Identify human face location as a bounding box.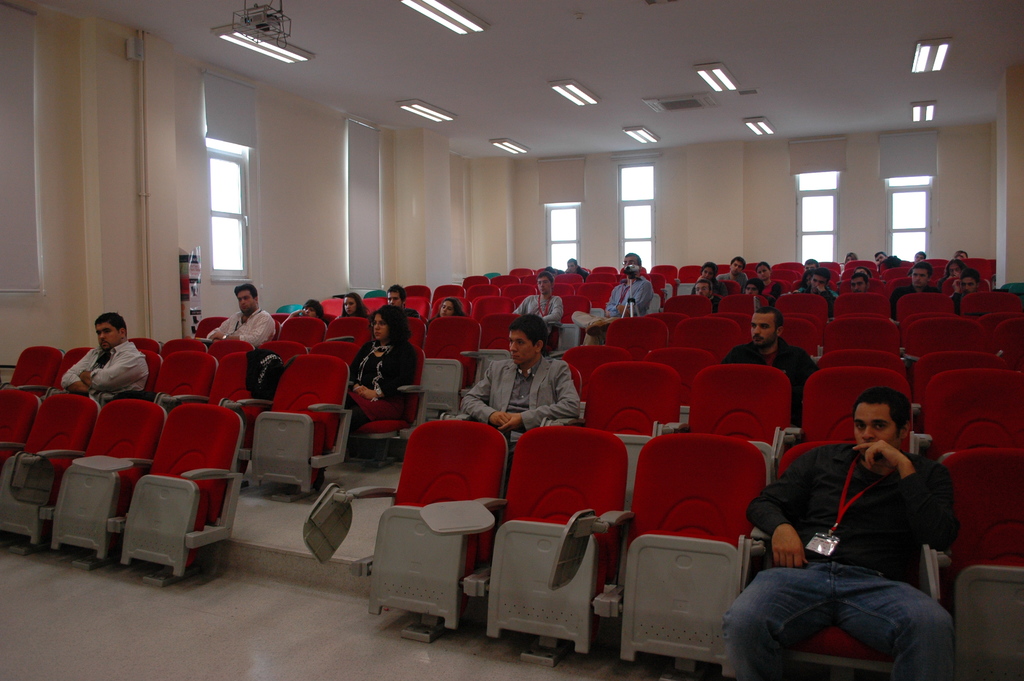
[left=748, top=283, right=758, bottom=294].
